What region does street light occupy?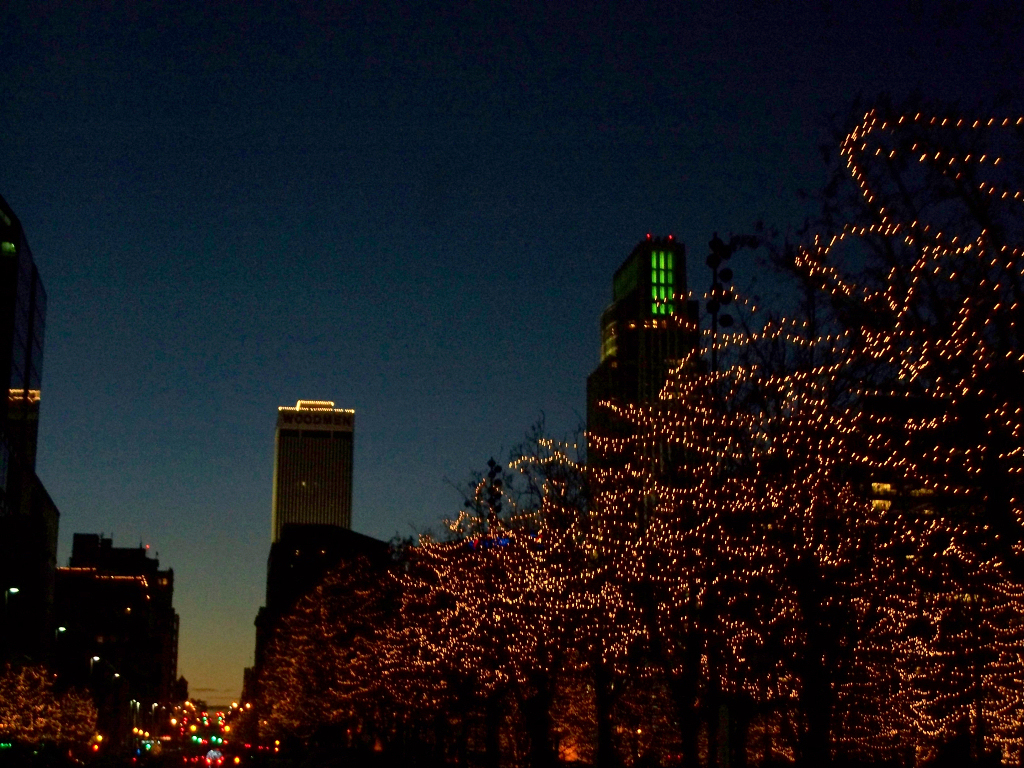
Rect(89, 653, 99, 748).
